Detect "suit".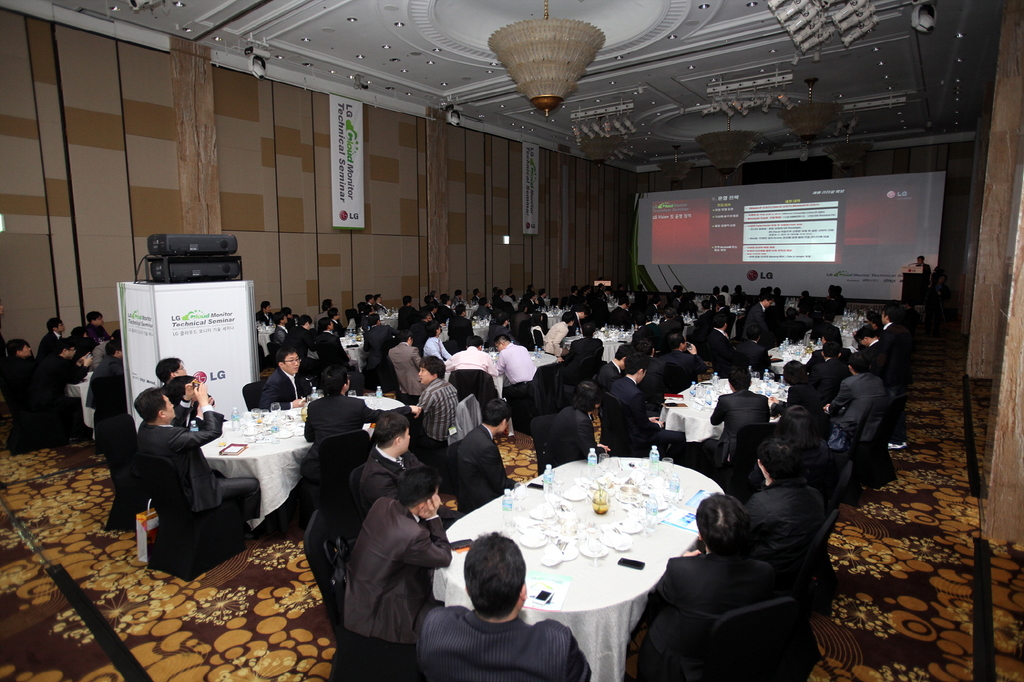
Detected at (left=538, top=407, right=614, bottom=468).
